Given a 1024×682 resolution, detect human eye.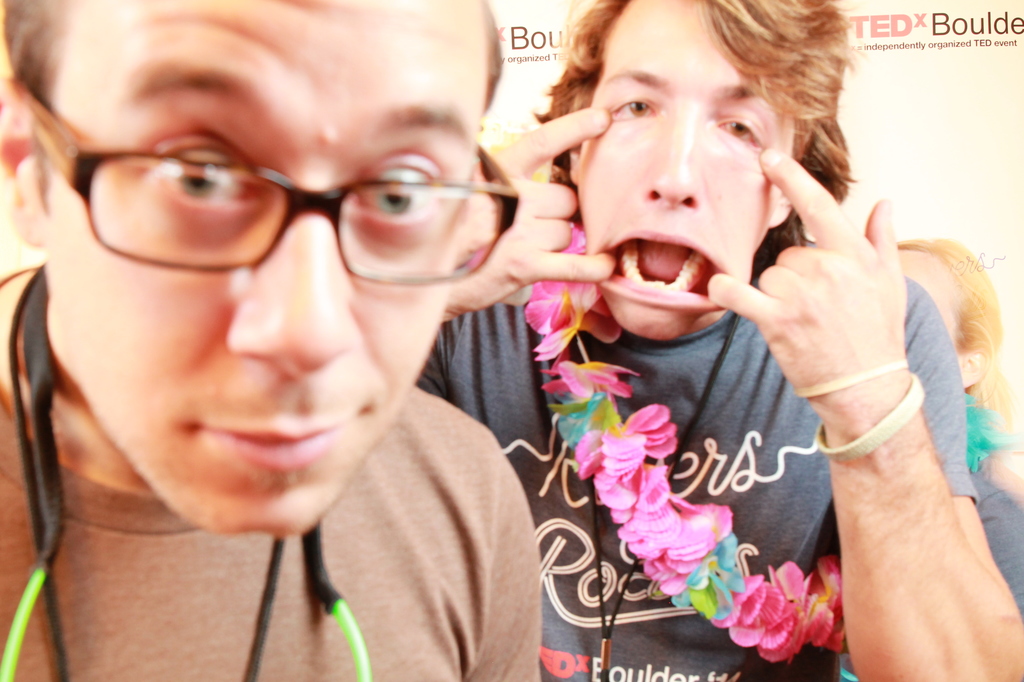
[left=607, top=91, right=658, bottom=117].
